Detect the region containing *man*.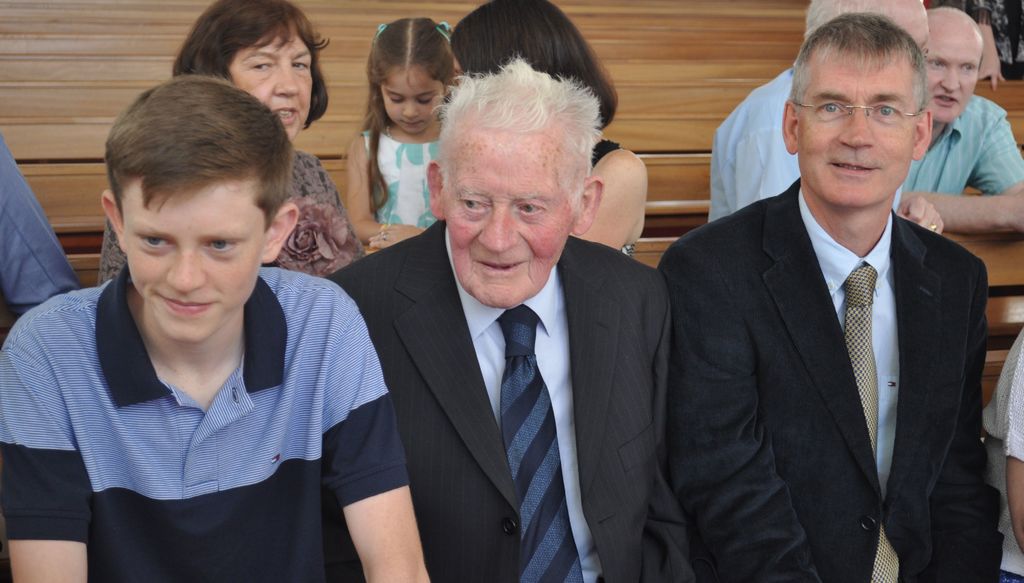
(left=0, top=76, right=430, bottom=582).
